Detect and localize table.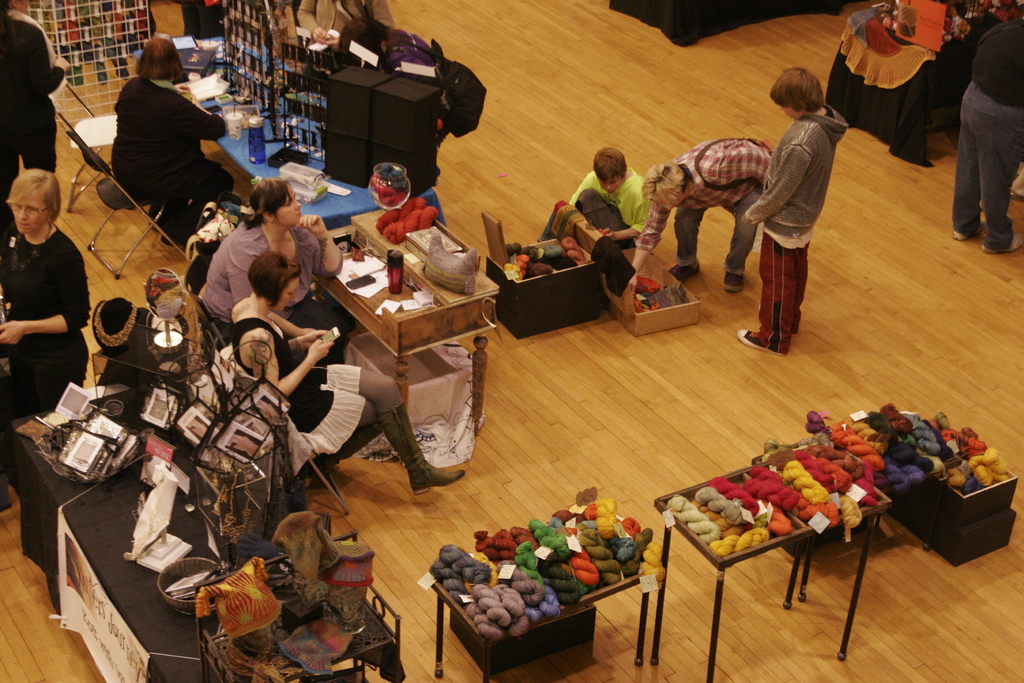
Localized at bbox=[0, 383, 410, 682].
